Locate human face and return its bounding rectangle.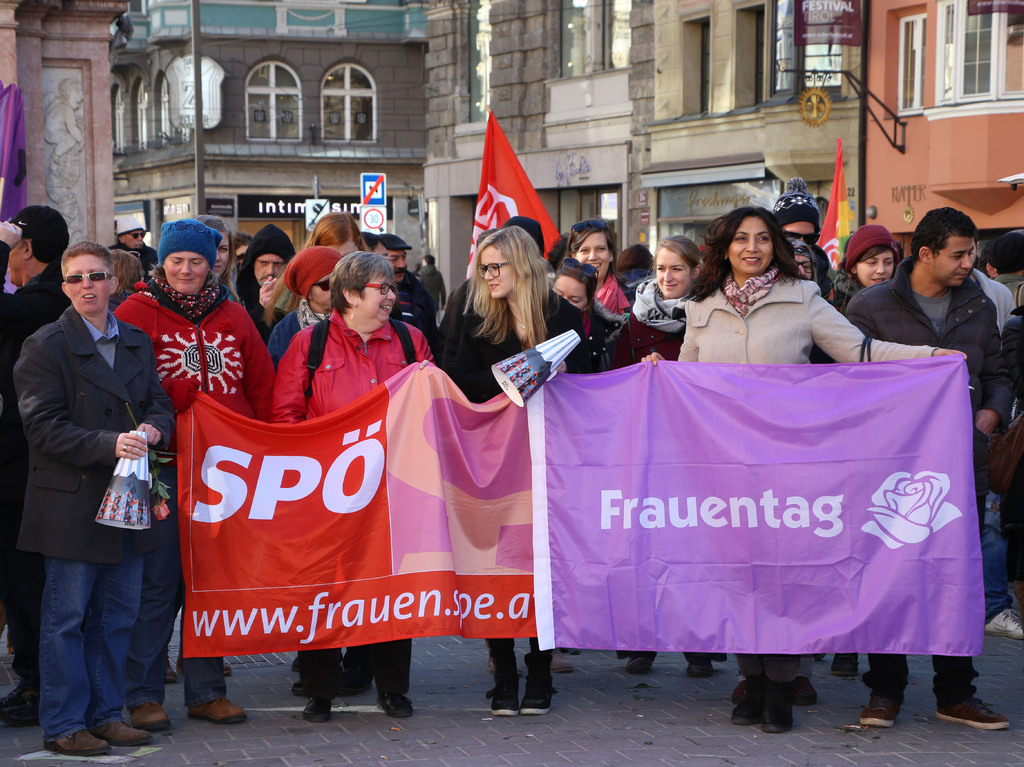
box=[356, 275, 396, 316].
